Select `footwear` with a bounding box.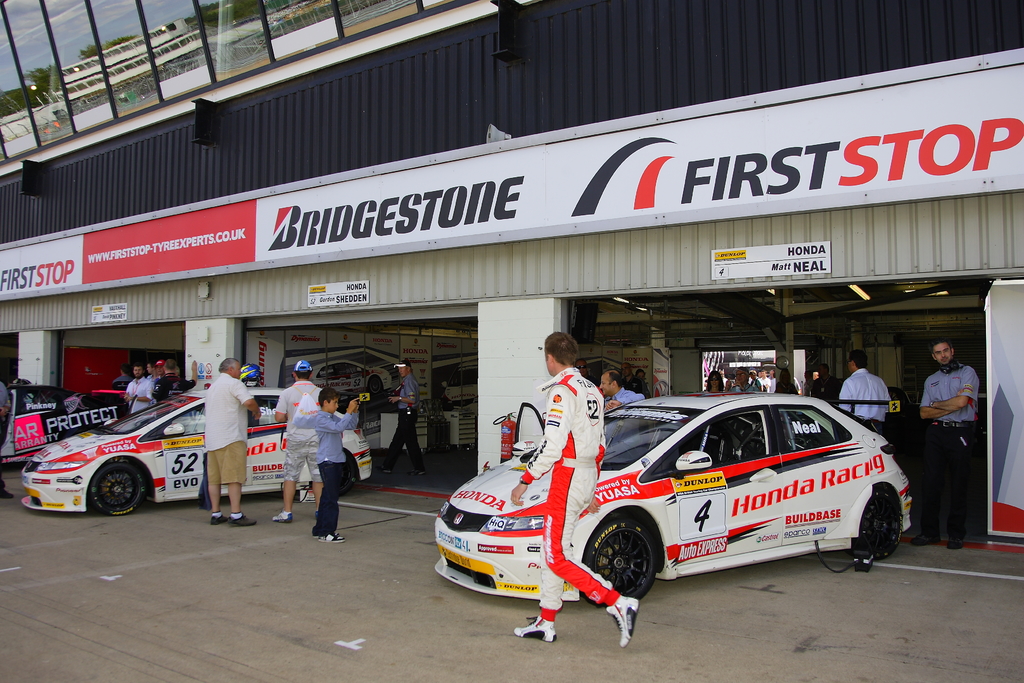
908,529,941,552.
